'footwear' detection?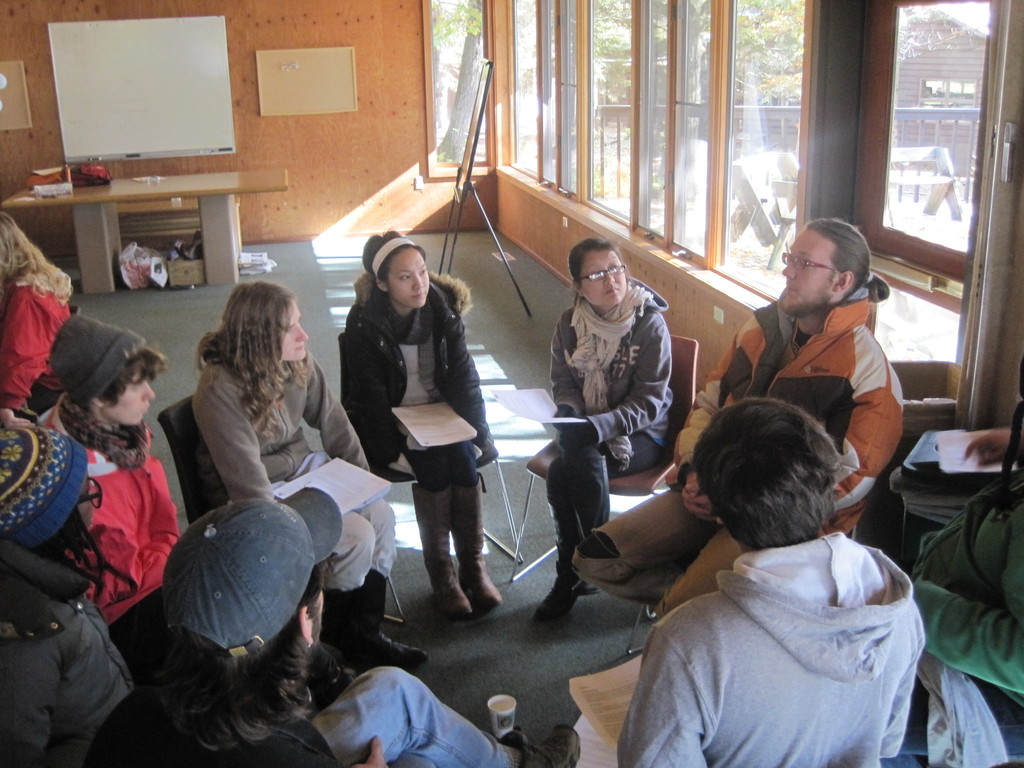
crop(499, 717, 583, 767)
